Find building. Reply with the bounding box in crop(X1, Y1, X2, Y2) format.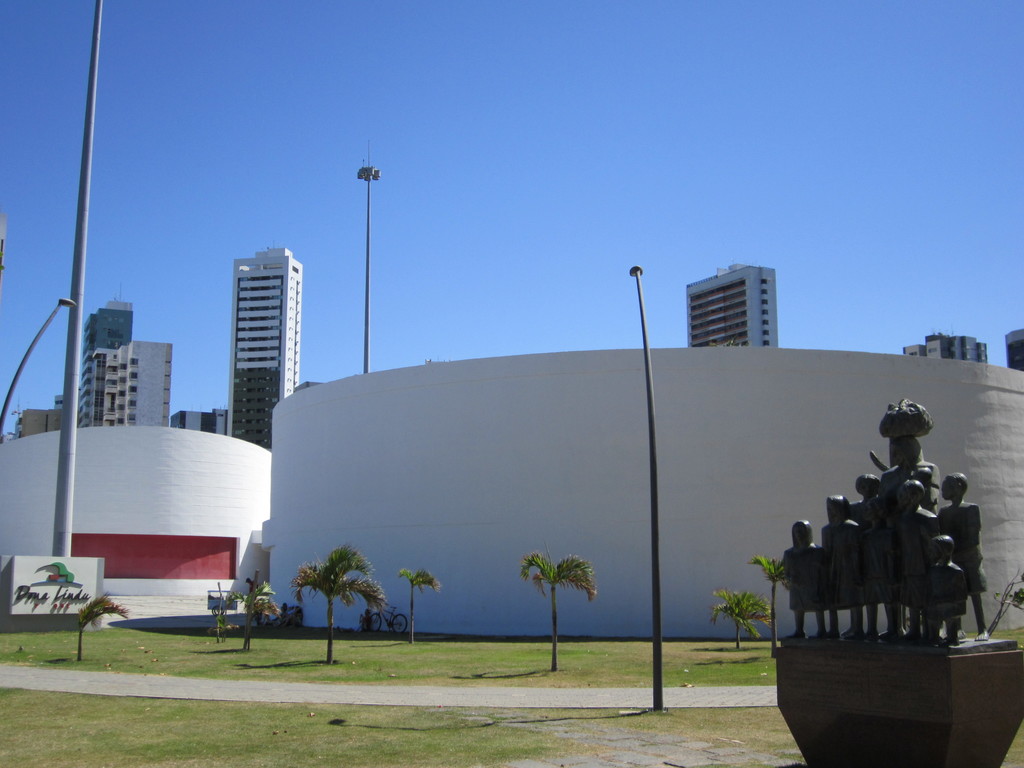
crop(80, 303, 126, 343).
